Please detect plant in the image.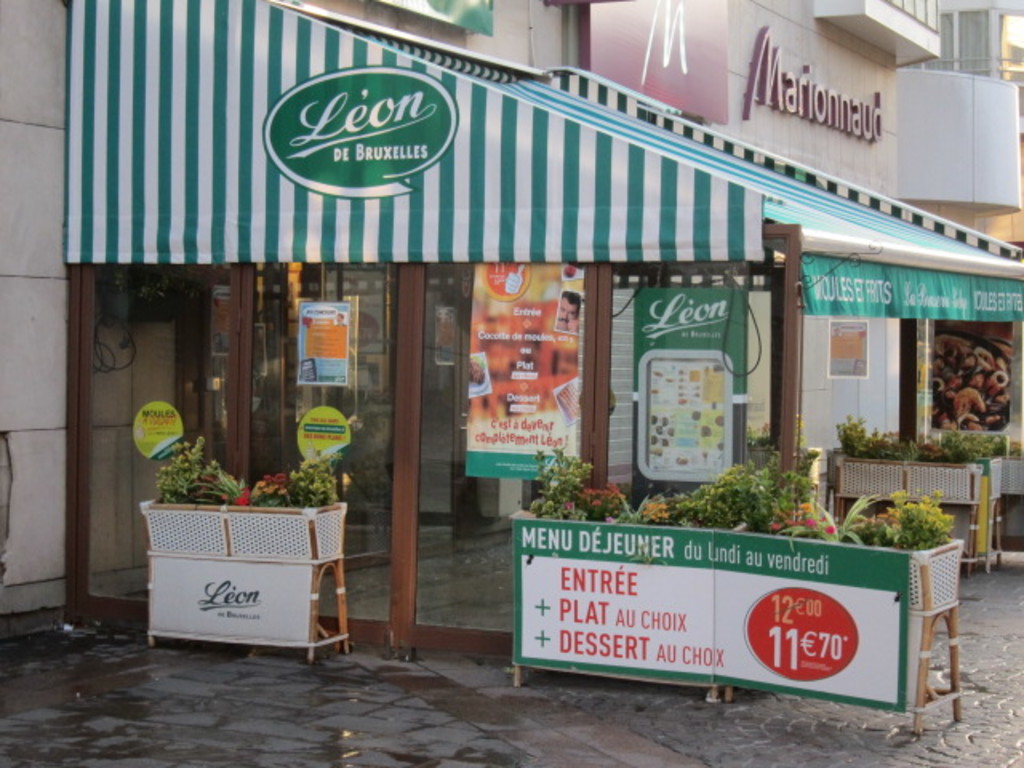
detection(885, 480, 949, 555).
